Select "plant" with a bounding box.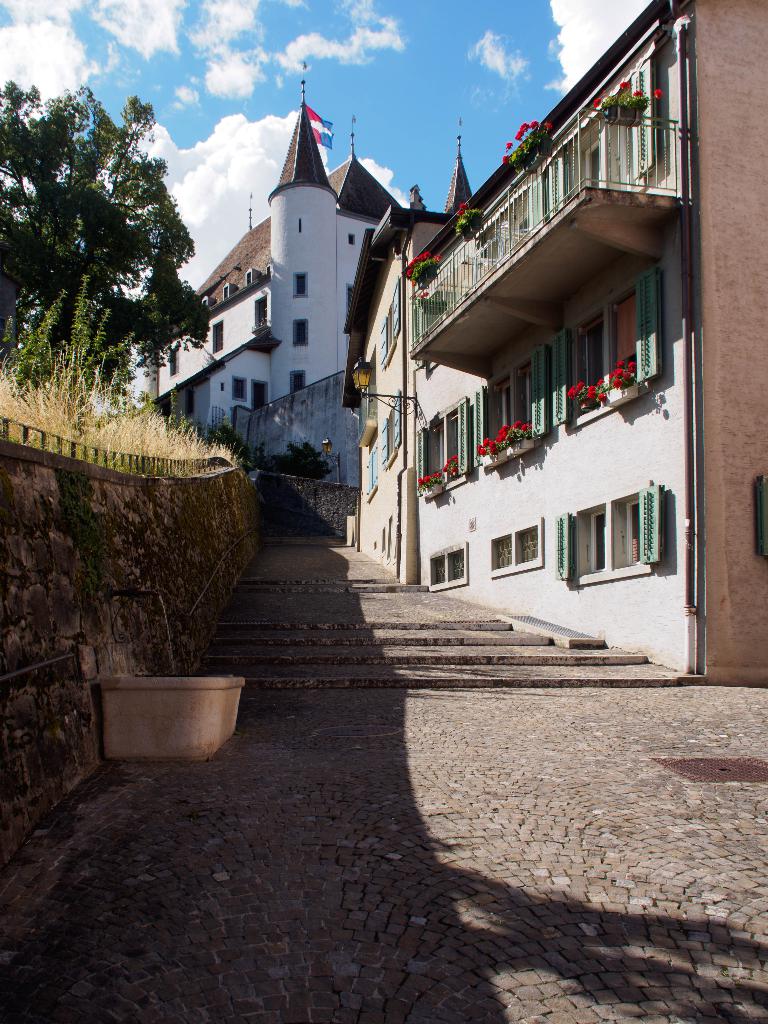
select_region(438, 457, 462, 479).
